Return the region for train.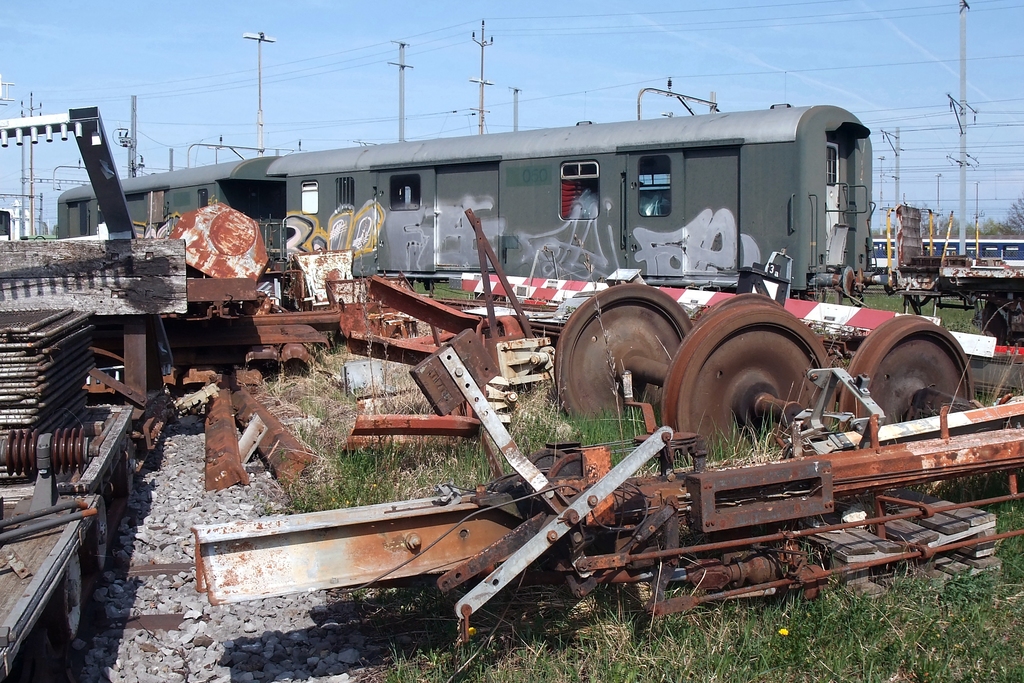
58,102,1023,343.
